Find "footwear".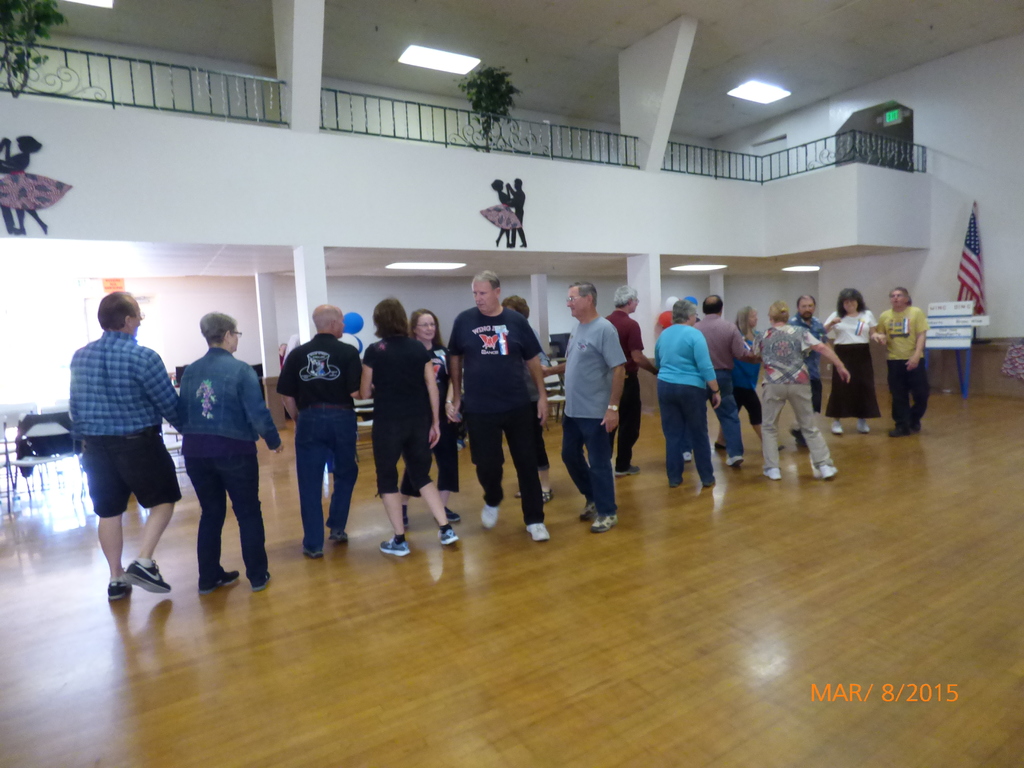
rect(830, 425, 842, 436).
